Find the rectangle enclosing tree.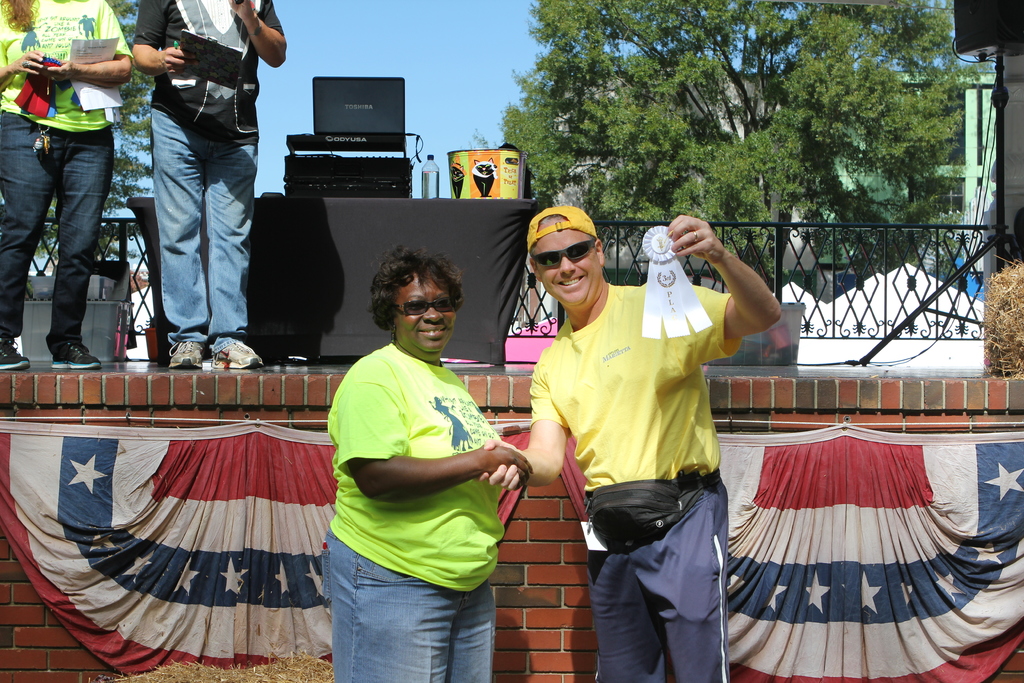
l=505, t=0, r=996, b=282.
